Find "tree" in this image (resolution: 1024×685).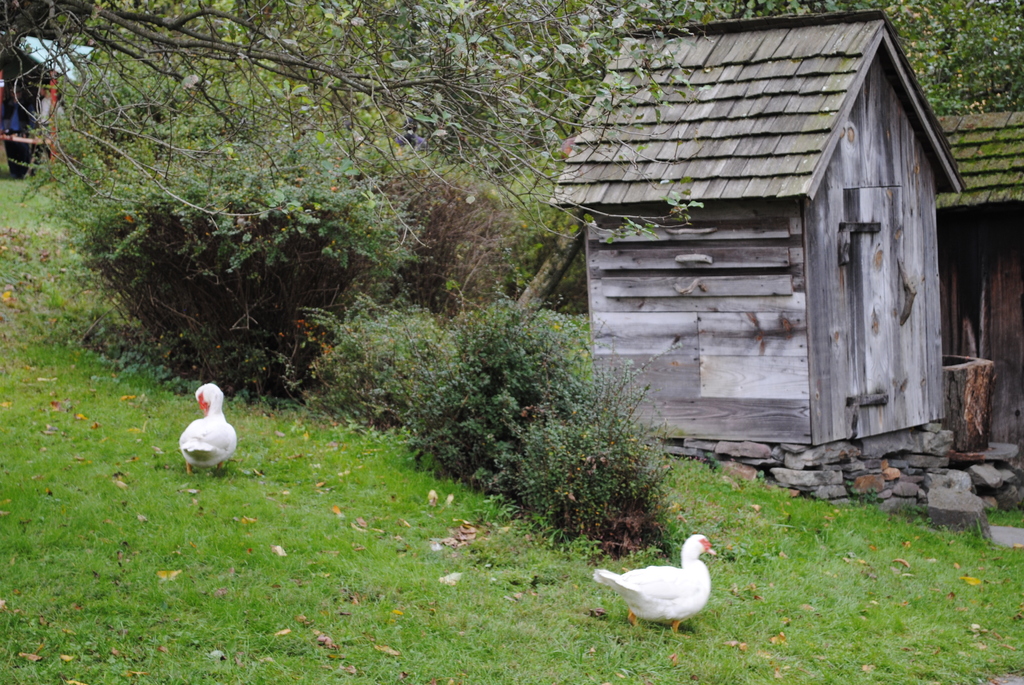
pyautogui.locateOnScreen(0, 0, 704, 206).
